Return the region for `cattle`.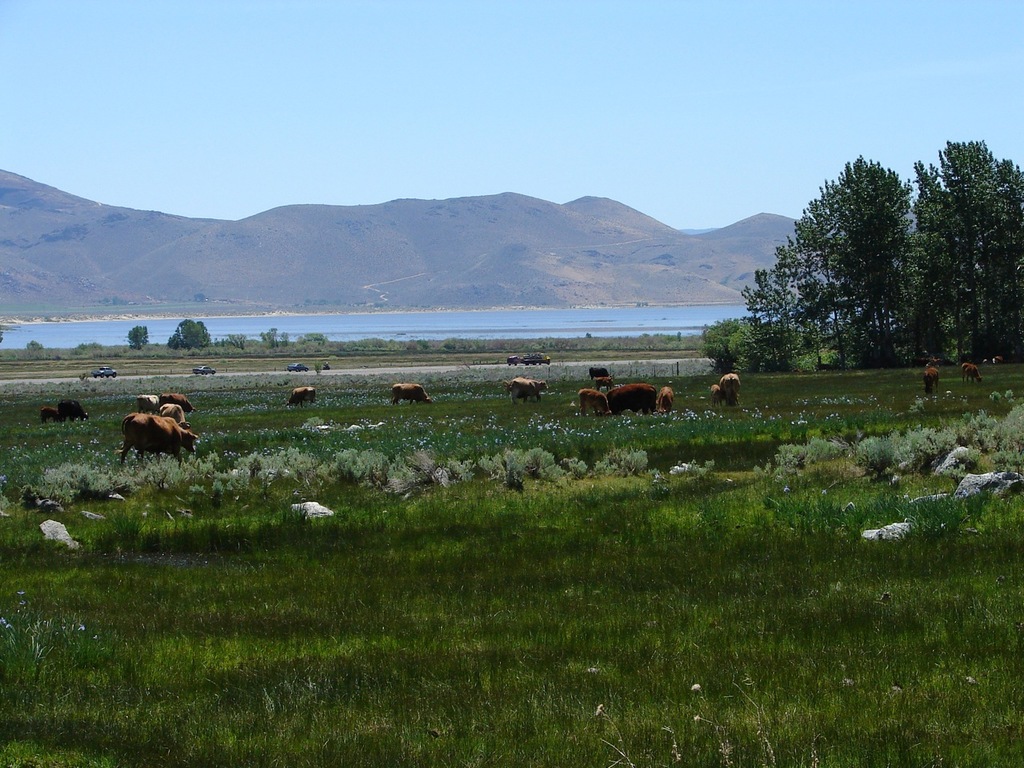
pyautogui.locateOnScreen(390, 383, 434, 405).
